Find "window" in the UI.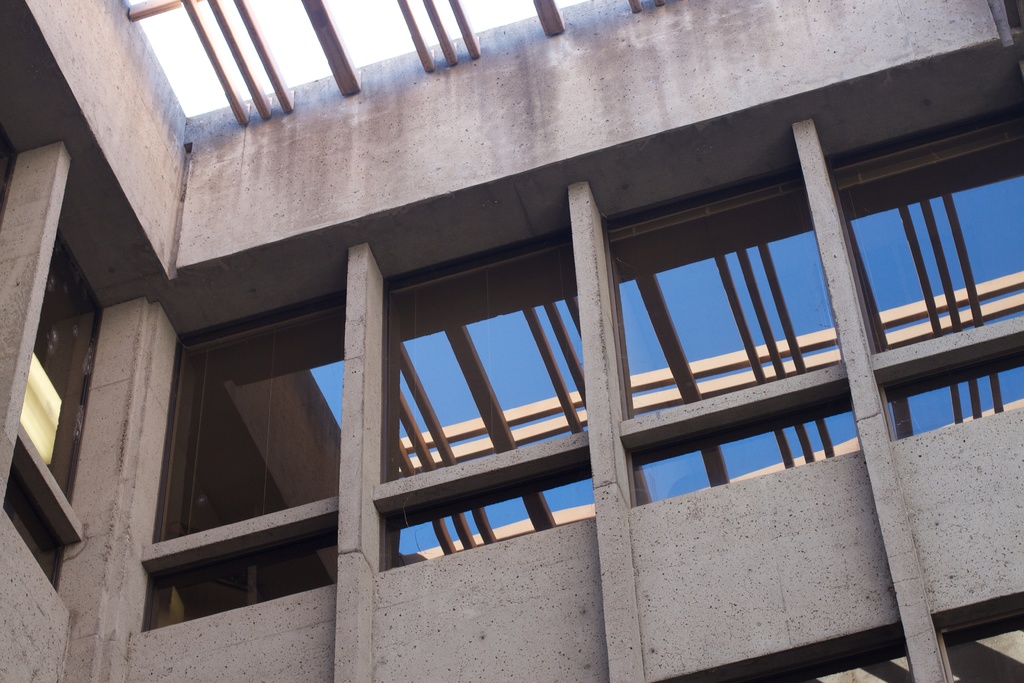
UI element at box(386, 230, 584, 583).
